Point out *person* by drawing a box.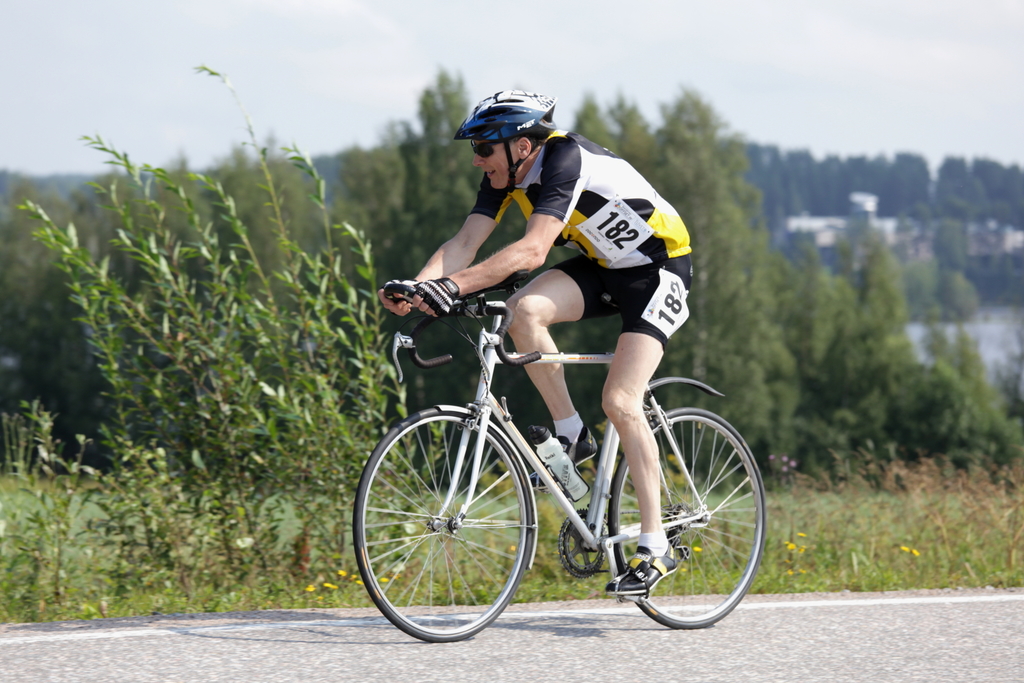
crop(375, 90, 695, 597).
